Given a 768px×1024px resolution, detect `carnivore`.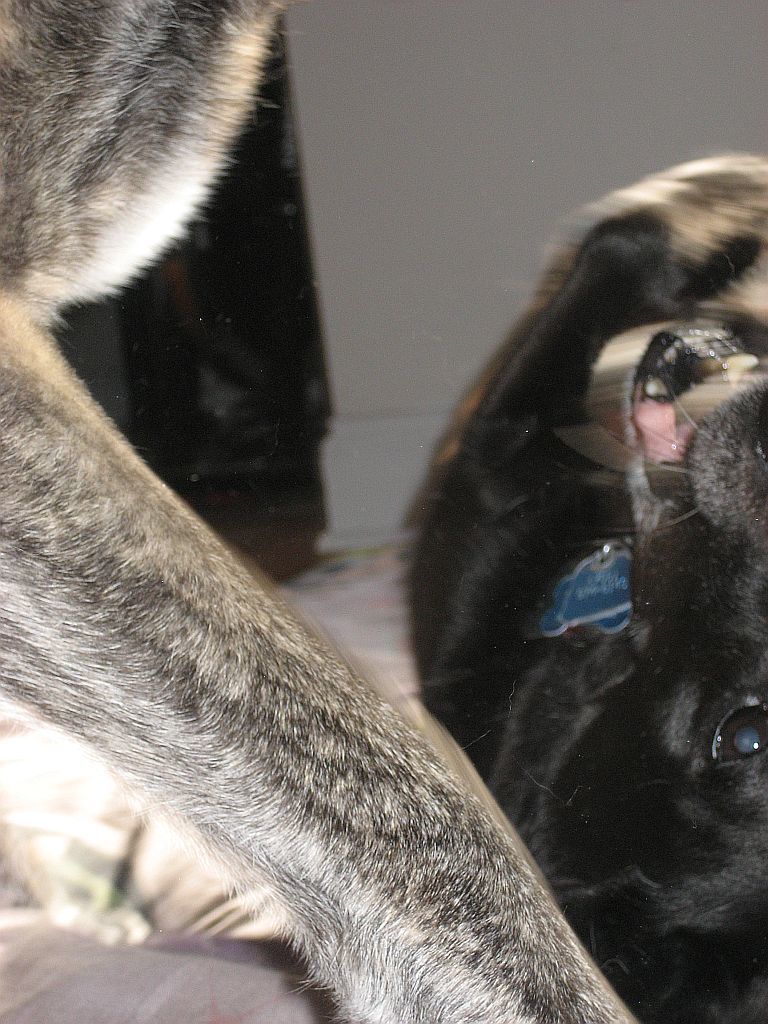
{"x1": 396, "y1": 152, "x2": 767, "y2": 1023}.
